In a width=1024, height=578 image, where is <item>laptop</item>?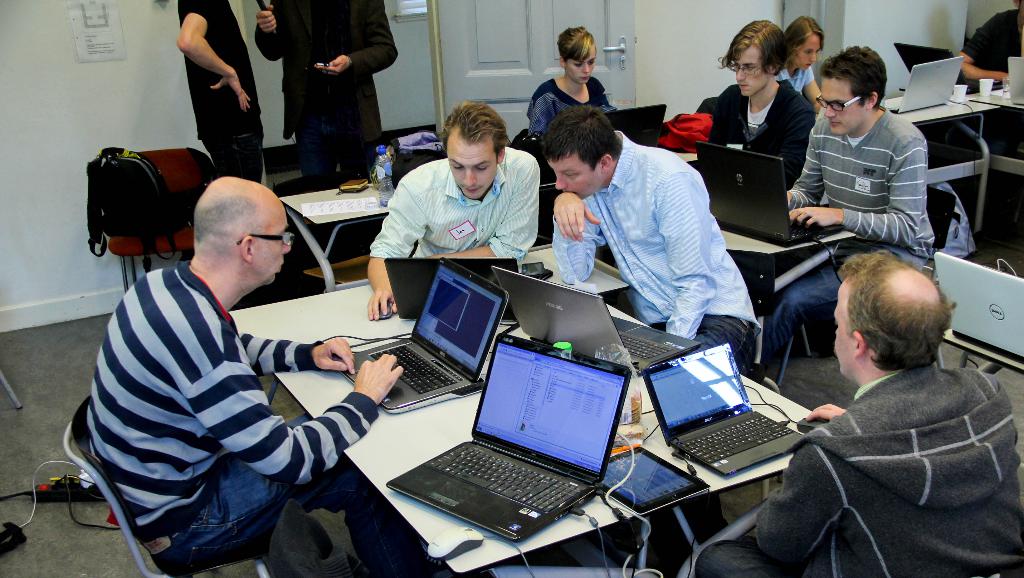
(628, 323, 813, 488).
